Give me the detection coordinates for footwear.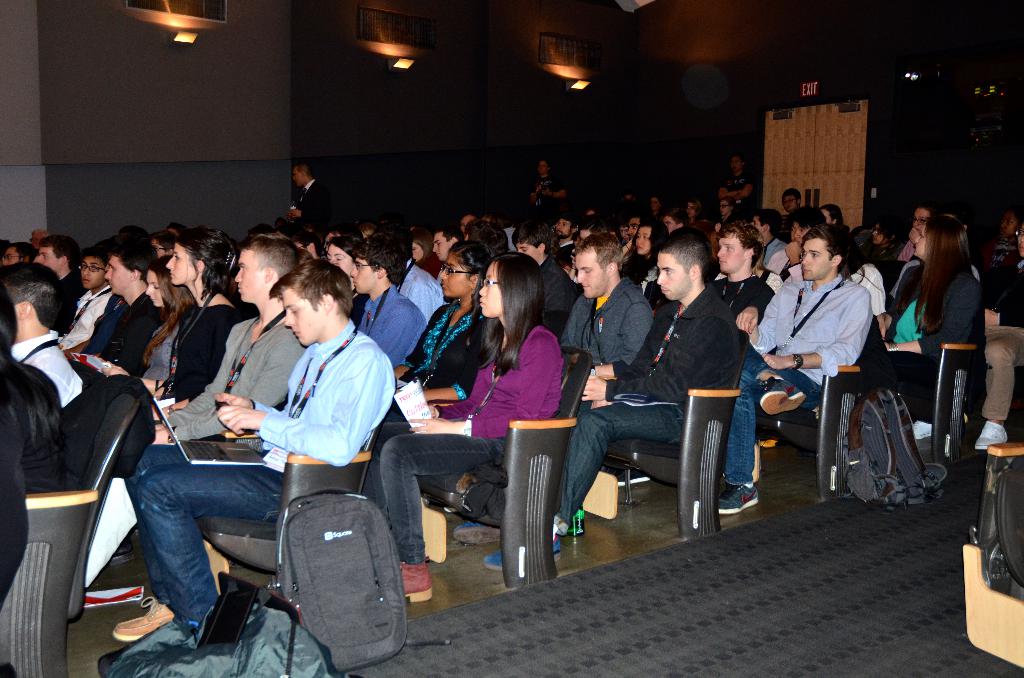
x1=909, y1=416, x2=934, y2=438.
